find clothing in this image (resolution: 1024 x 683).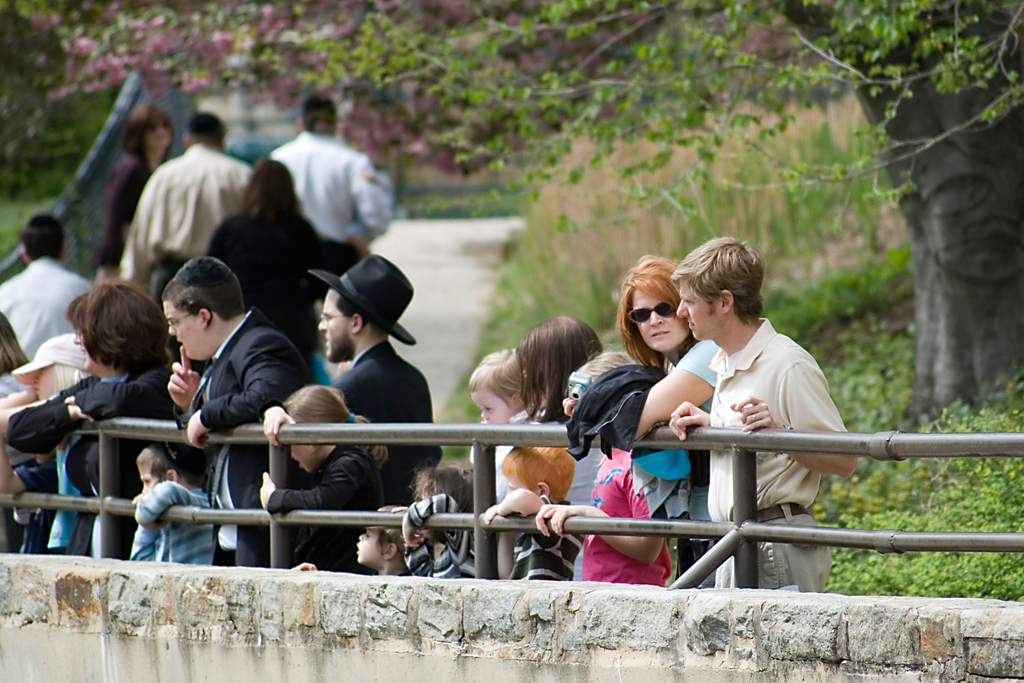
{"left": 512, "top": 495, "right": 588, "bottom": 574}.
